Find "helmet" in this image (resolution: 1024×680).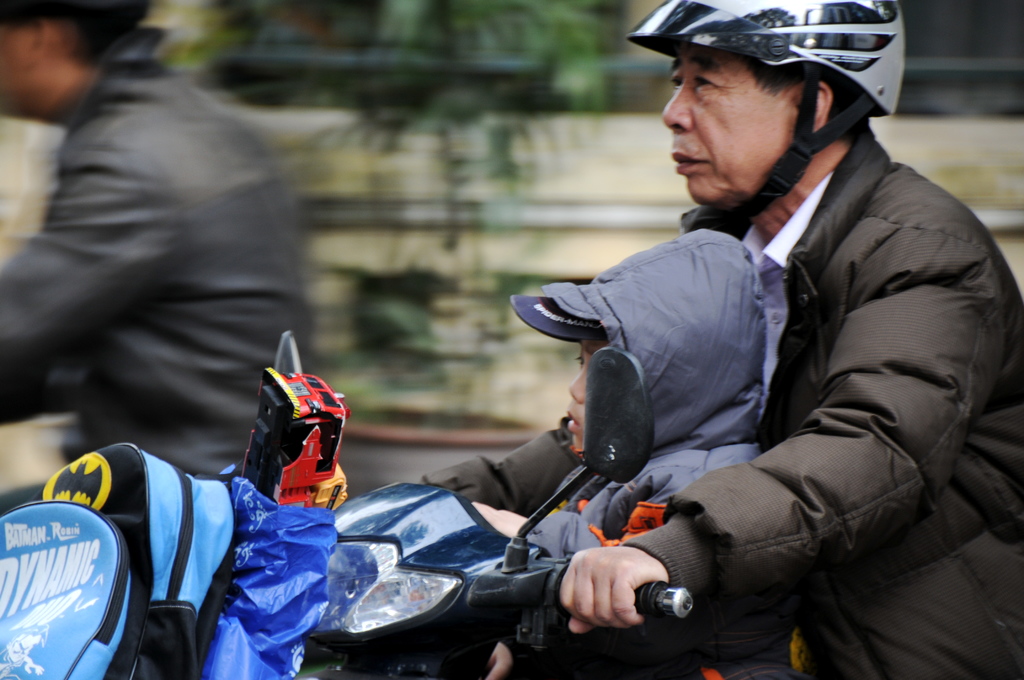
l=634, t=0, r=925, b=213.
